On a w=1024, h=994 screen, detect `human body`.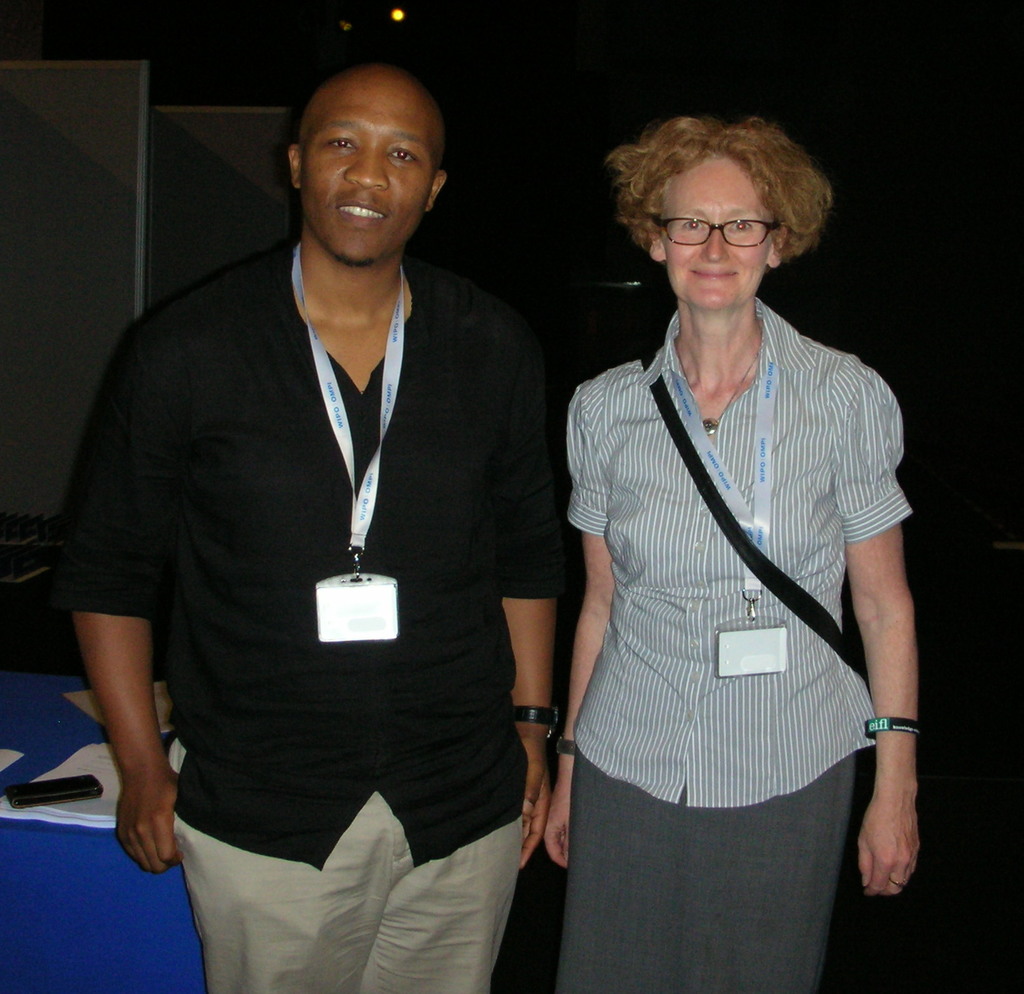
{"left": 58, "top": 62, "right": 564, "bottom": 993}.
